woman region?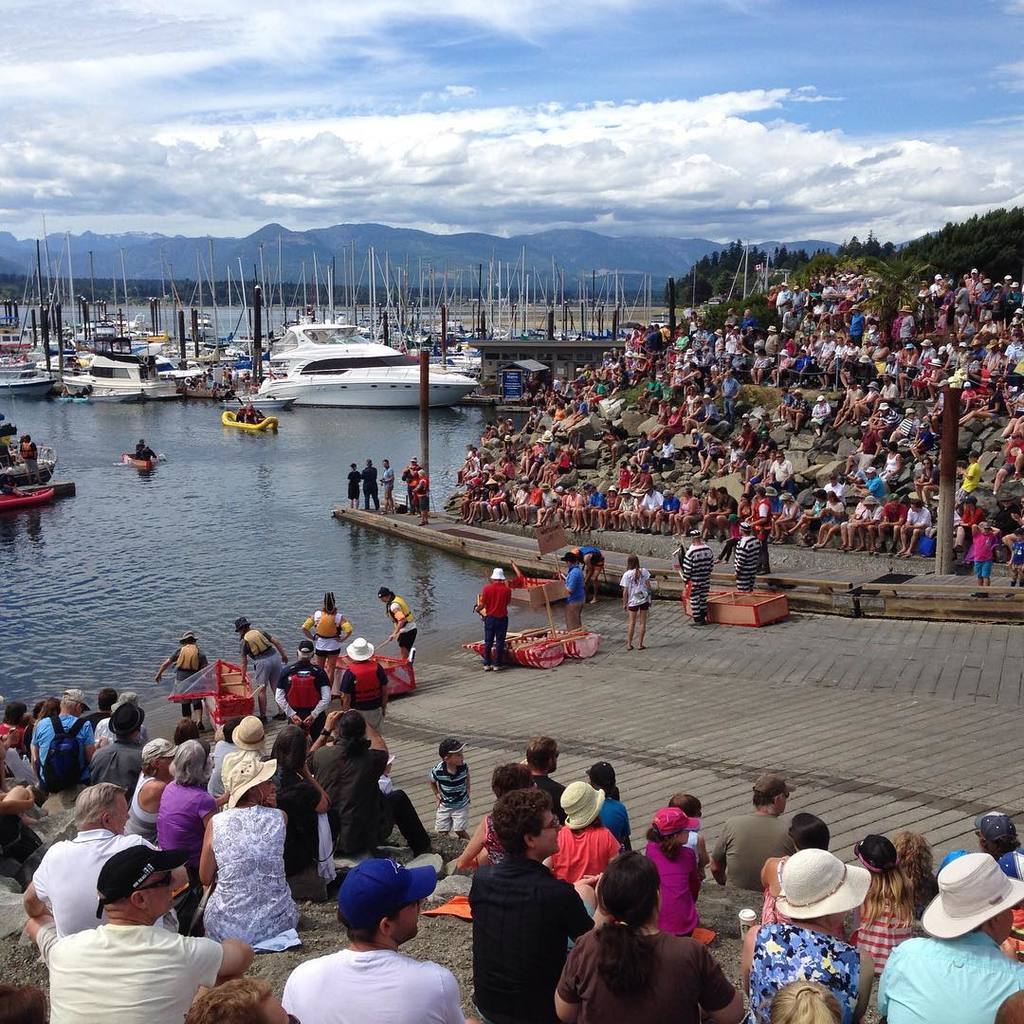
x1=194 y1=760 x2=306 y2=950
